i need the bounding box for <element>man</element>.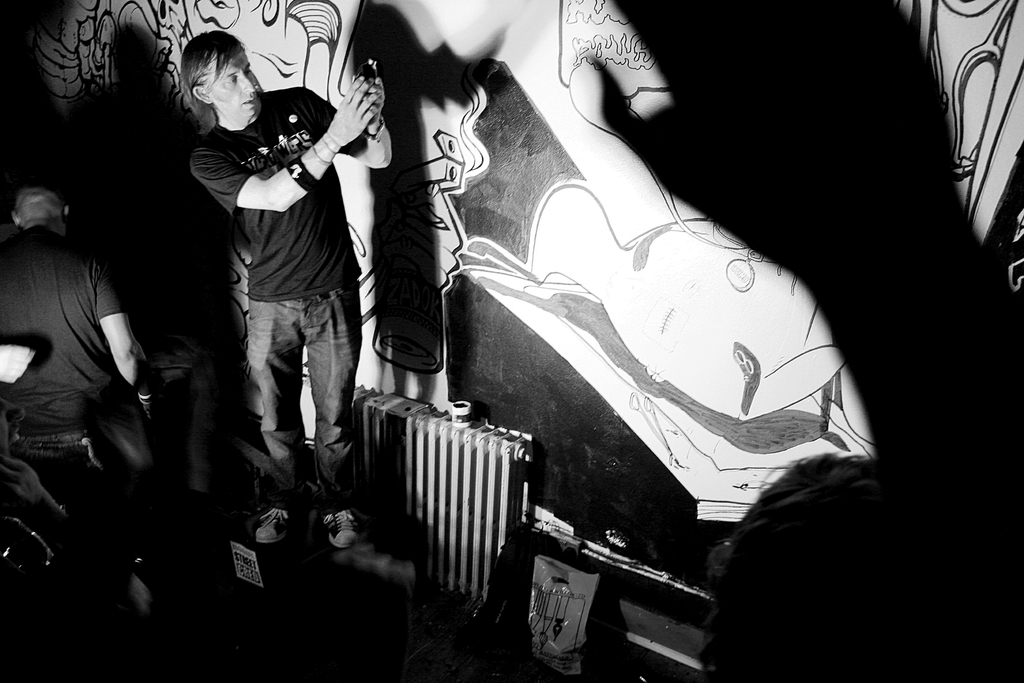
Here it is: [x1=195, y1=19, x2=376, y2=534].
